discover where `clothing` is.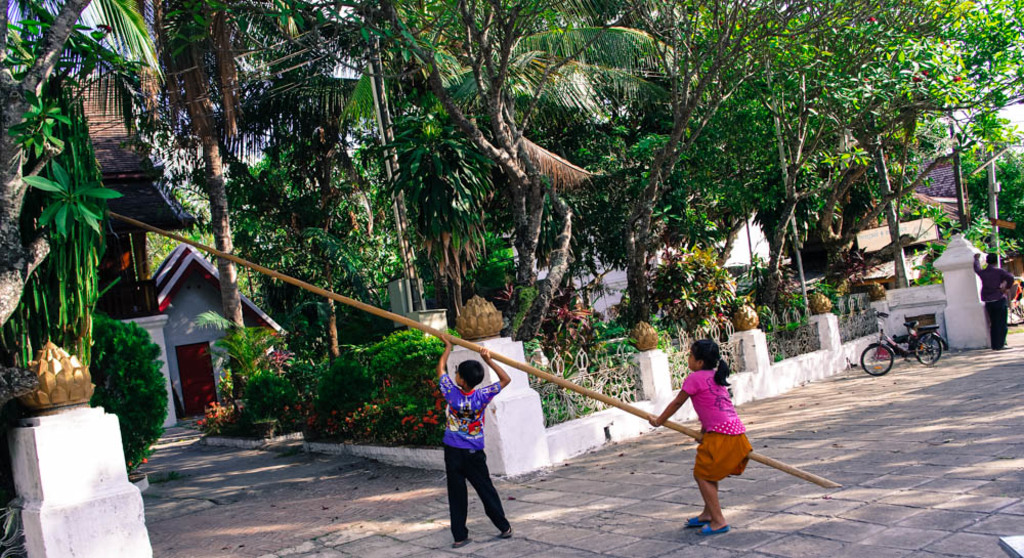
Discovered at region(675, 371, 754, 480).
